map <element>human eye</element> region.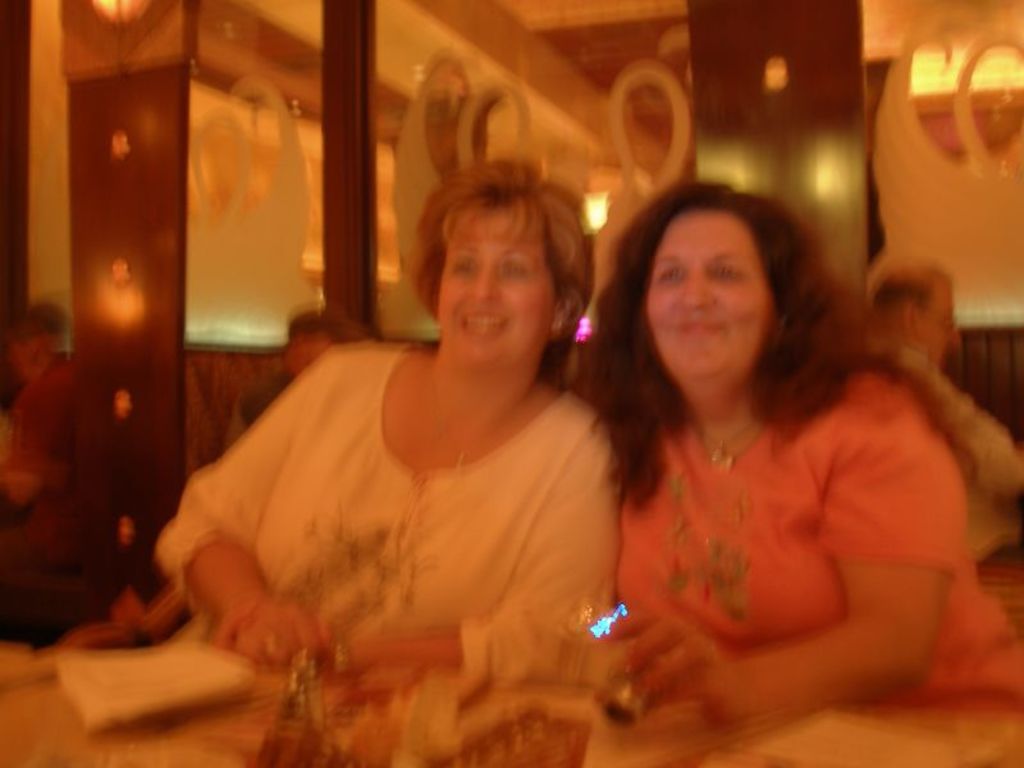
Mapped to 445:255:479:278.
